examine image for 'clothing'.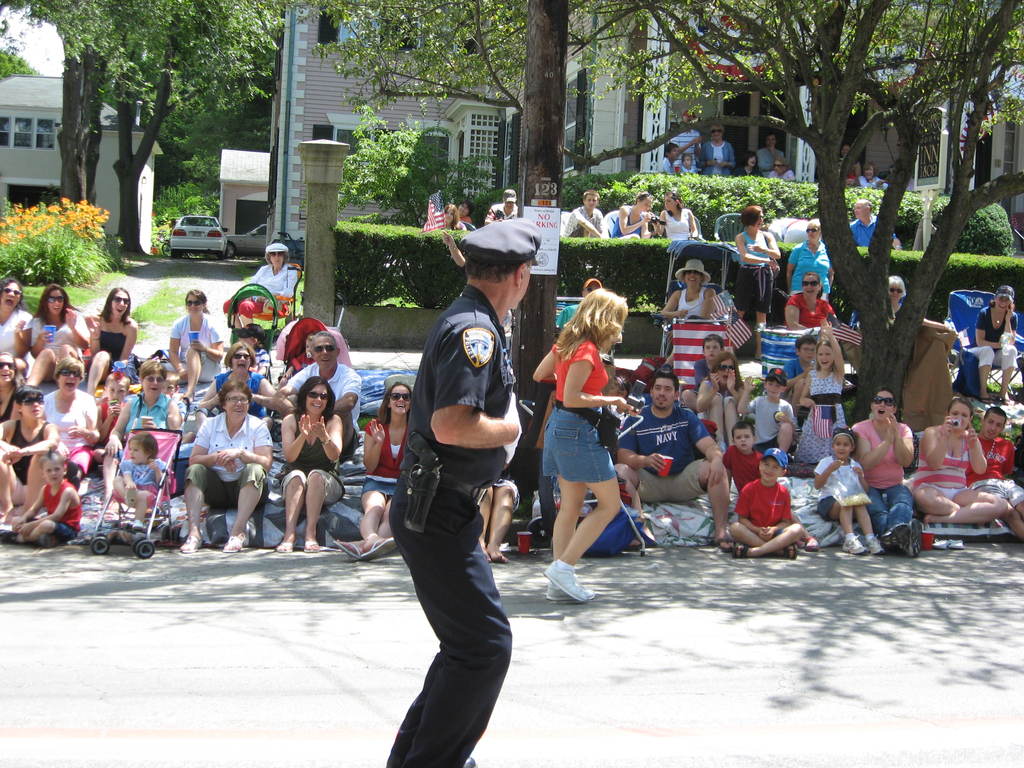
Examination result: (452, 214, 473, 236).
